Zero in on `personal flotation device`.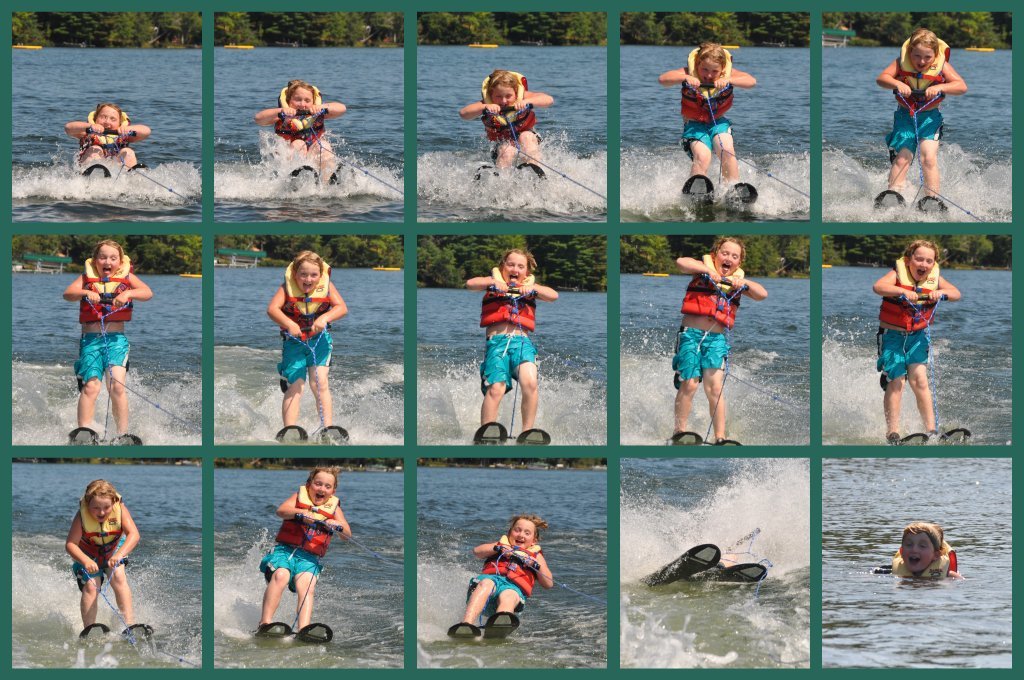
Zeroed in: bbox=[71, 496, 119, 576].
